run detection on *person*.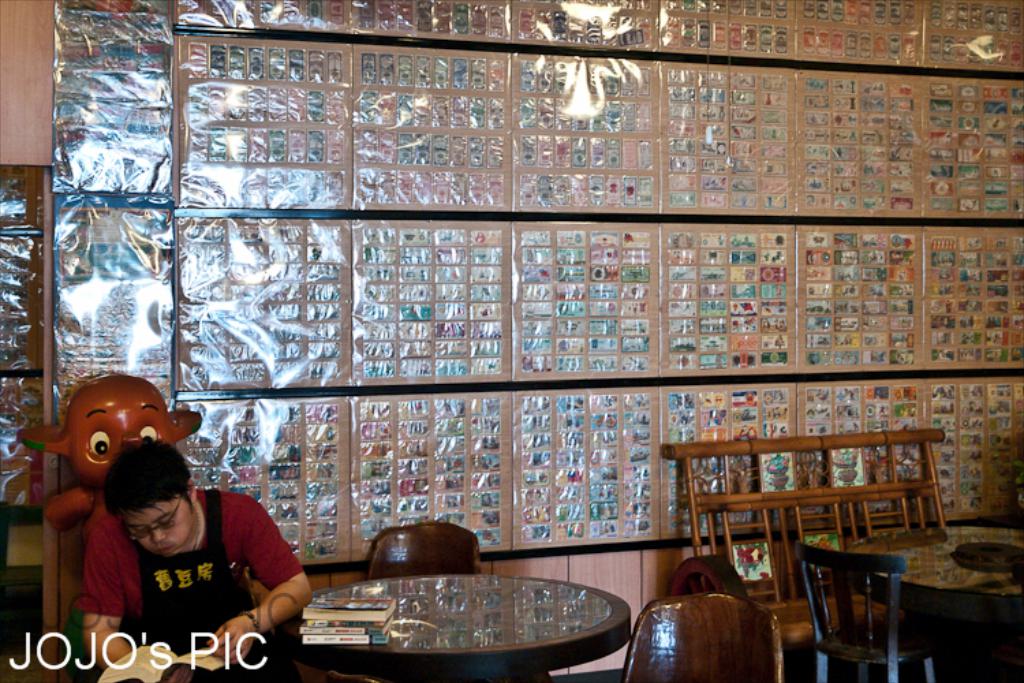
Result: select_region(78, 433, 311, 682).
